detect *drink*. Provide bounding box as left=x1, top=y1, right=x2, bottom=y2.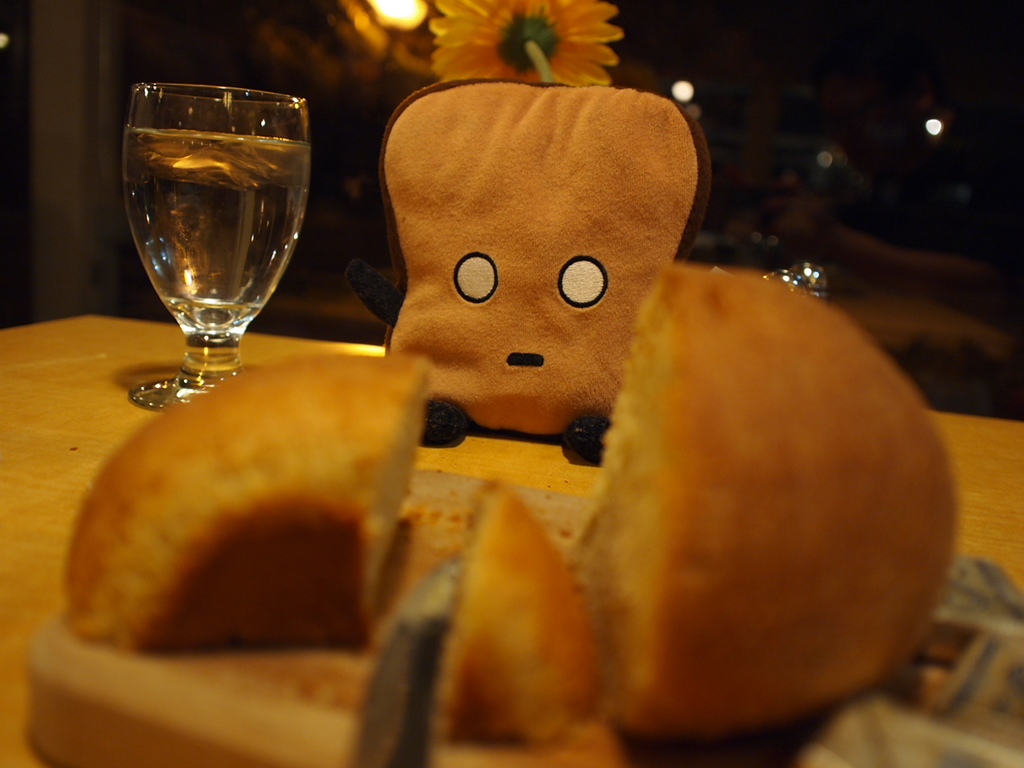
left=124, top=126, right=311, bottom=374.
